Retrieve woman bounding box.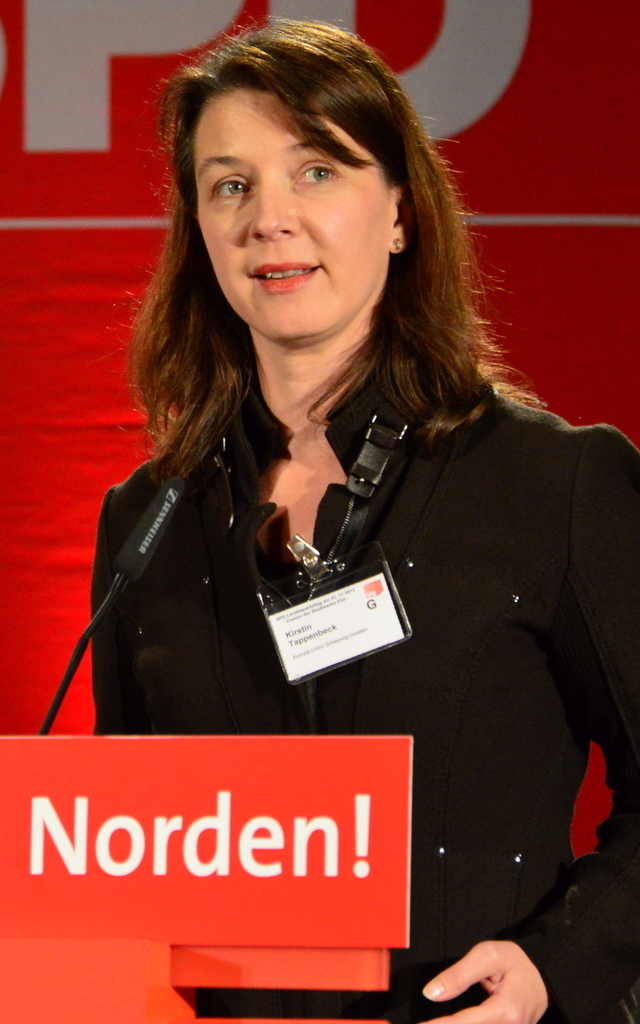
Bounding box: <bbox>62, 24, 639, 804</bbox>.
